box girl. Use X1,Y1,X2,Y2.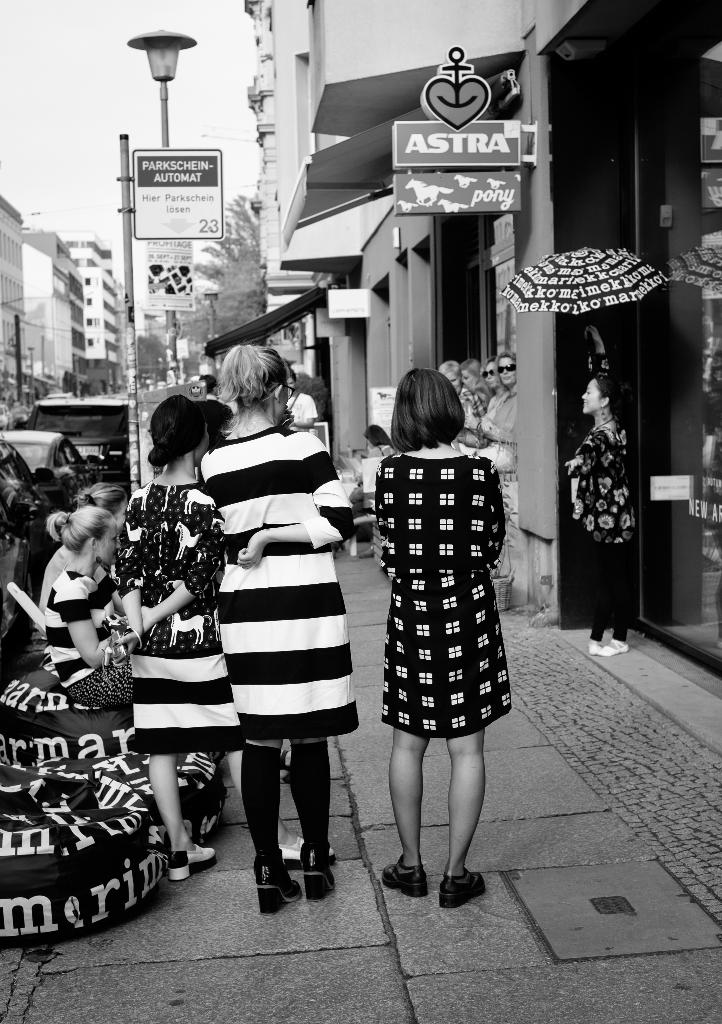
566,316,636,657.
